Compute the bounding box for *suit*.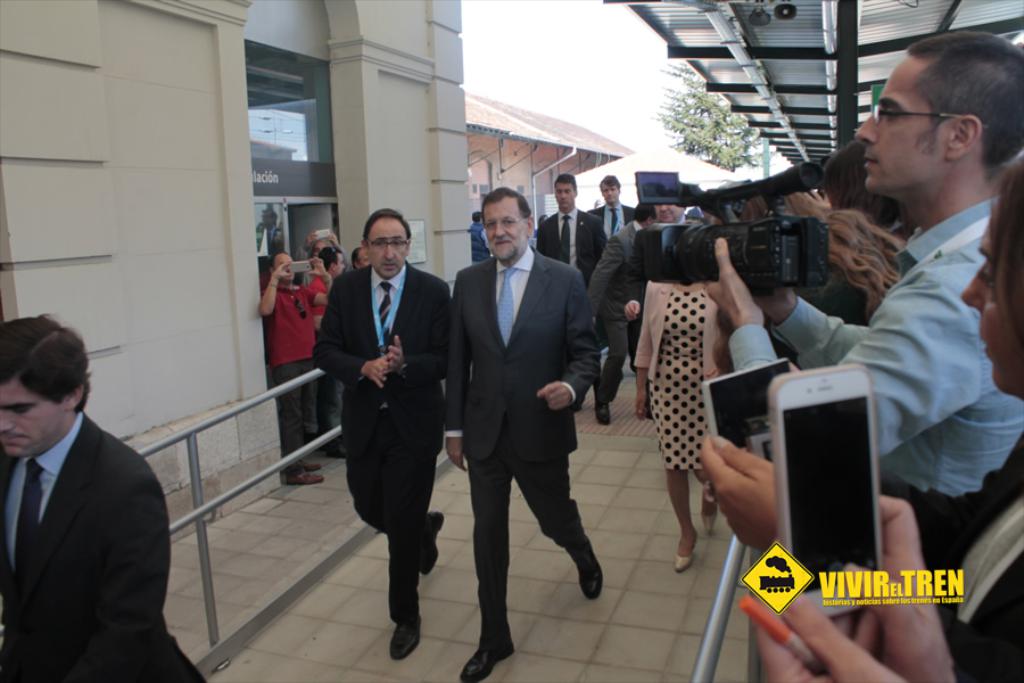
BBox(585, 217, 653, 393).
